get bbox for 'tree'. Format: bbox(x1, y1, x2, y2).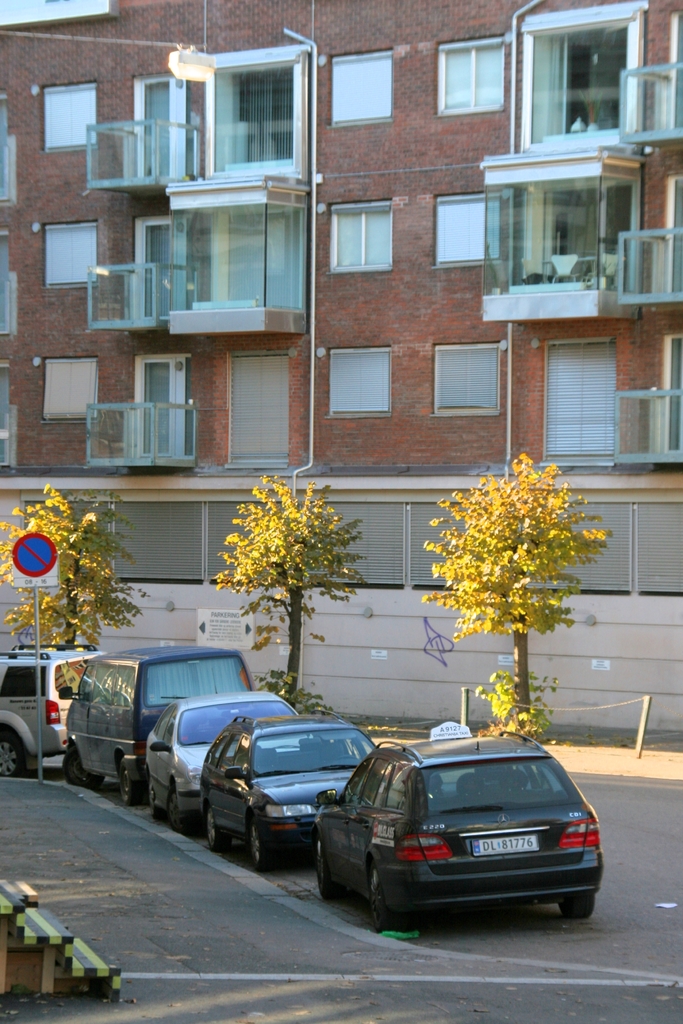
bbox(0, 486, 149, 646).
